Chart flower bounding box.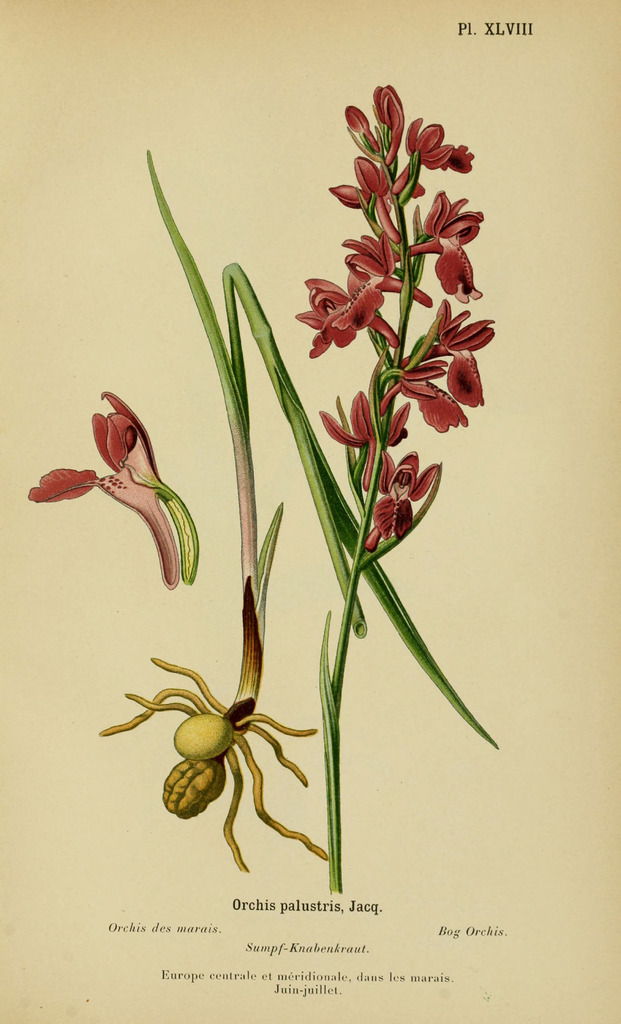
Charted: {"left": 21, "top": 389, "right": 199, "bottom": 592}.
